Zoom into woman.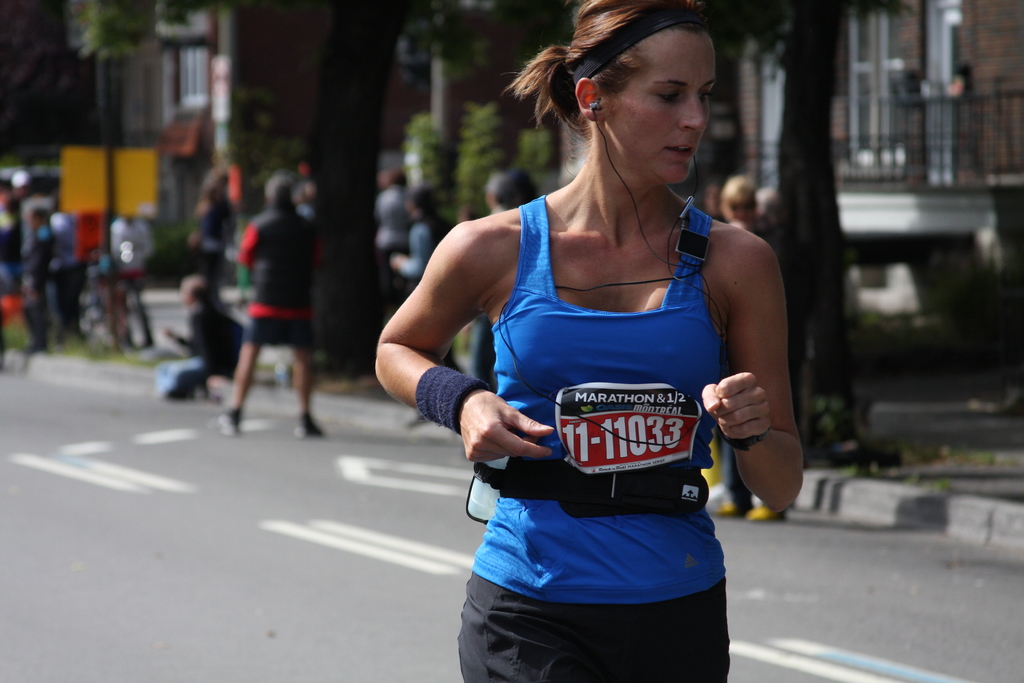
Zoom target: x1=405 y1=0 x2=772 y2=680.
